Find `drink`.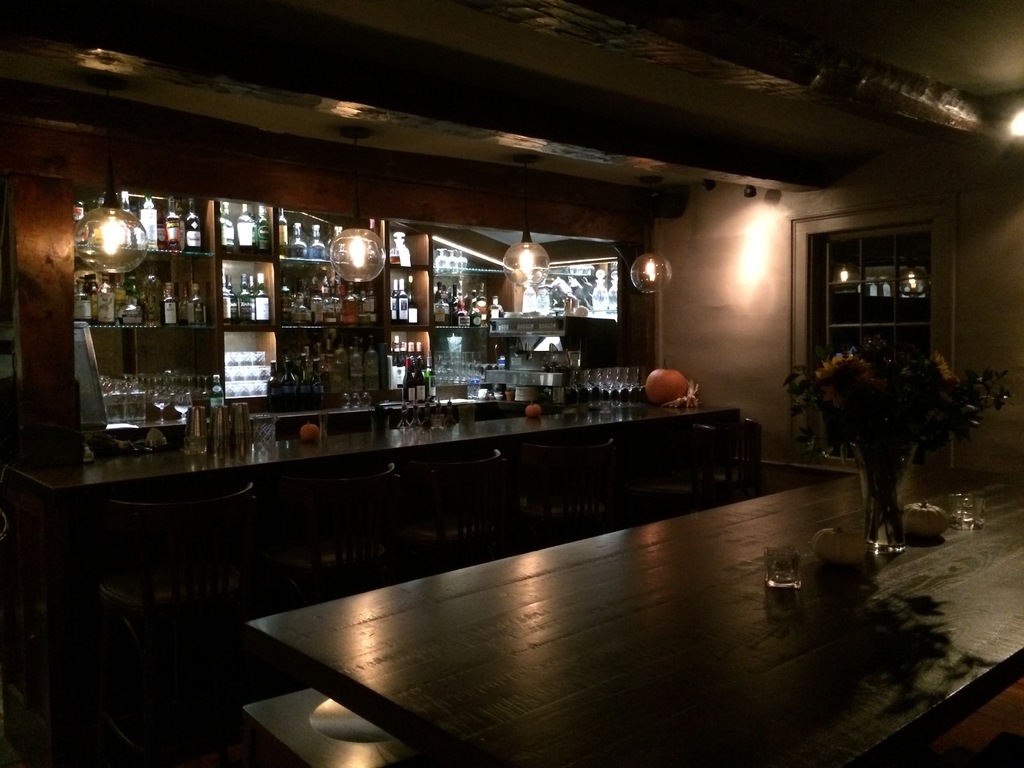
bbox(161, 282, 176, 317).
